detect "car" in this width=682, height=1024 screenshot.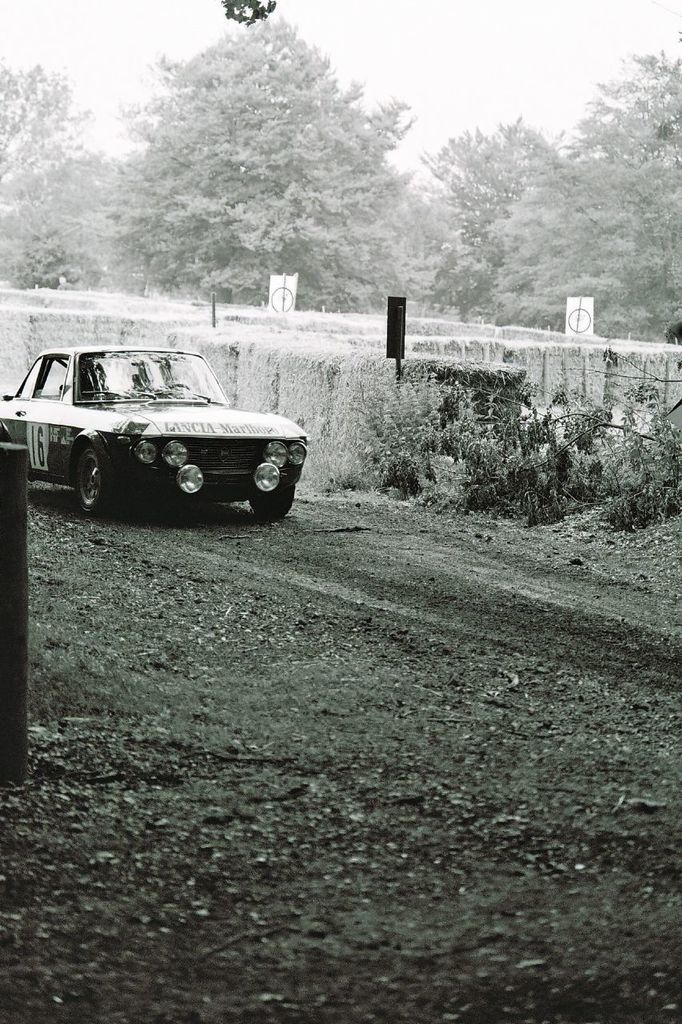
Detection: bbox(0, 330, 309, 524).
